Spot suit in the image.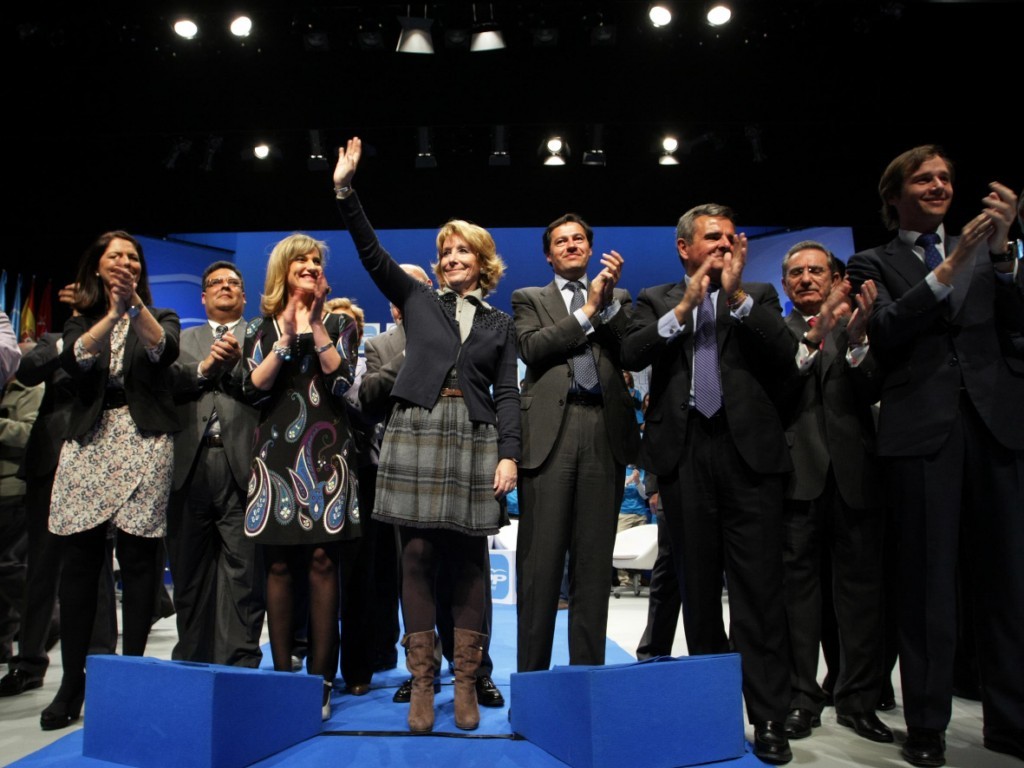
suit found at rect(678, 249, 827, 734).
